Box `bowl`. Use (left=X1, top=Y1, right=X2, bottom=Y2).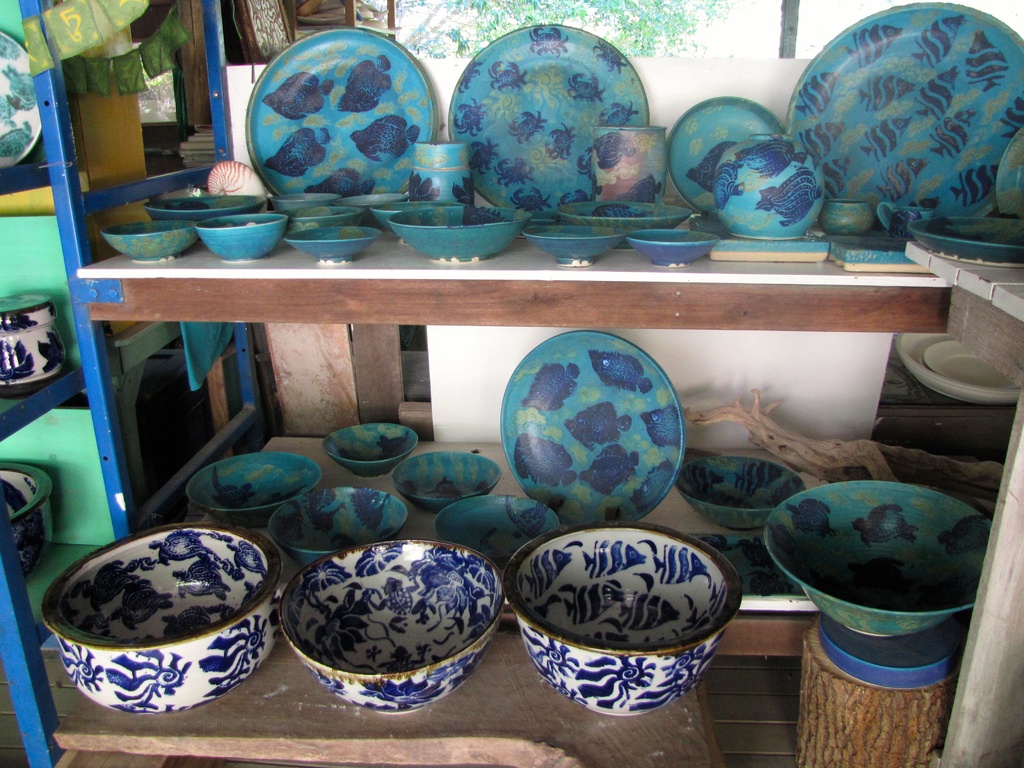
(left=393, top=454, right=499, bottom=511).
